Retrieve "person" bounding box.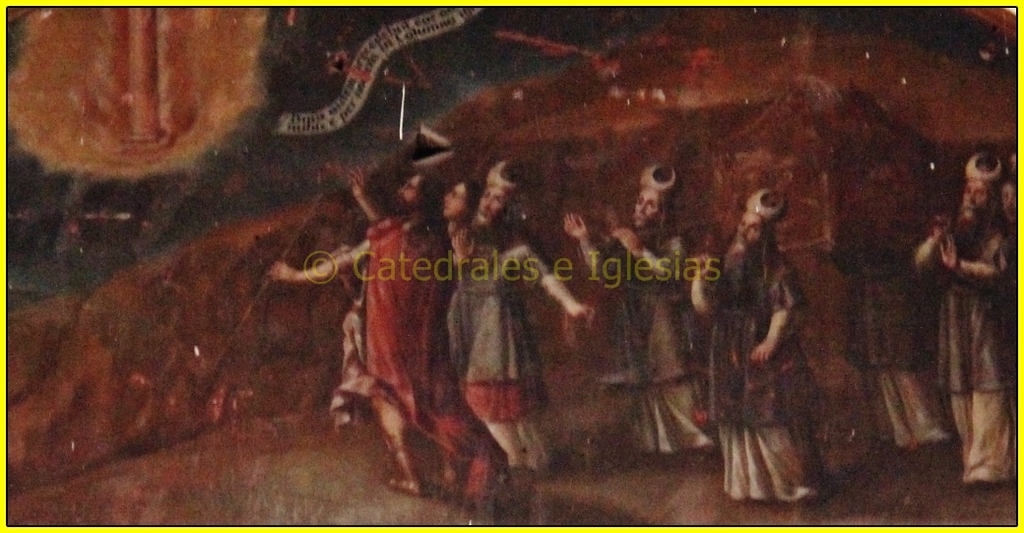
Bounding box: bbox=[561, 173, 720, 470].
